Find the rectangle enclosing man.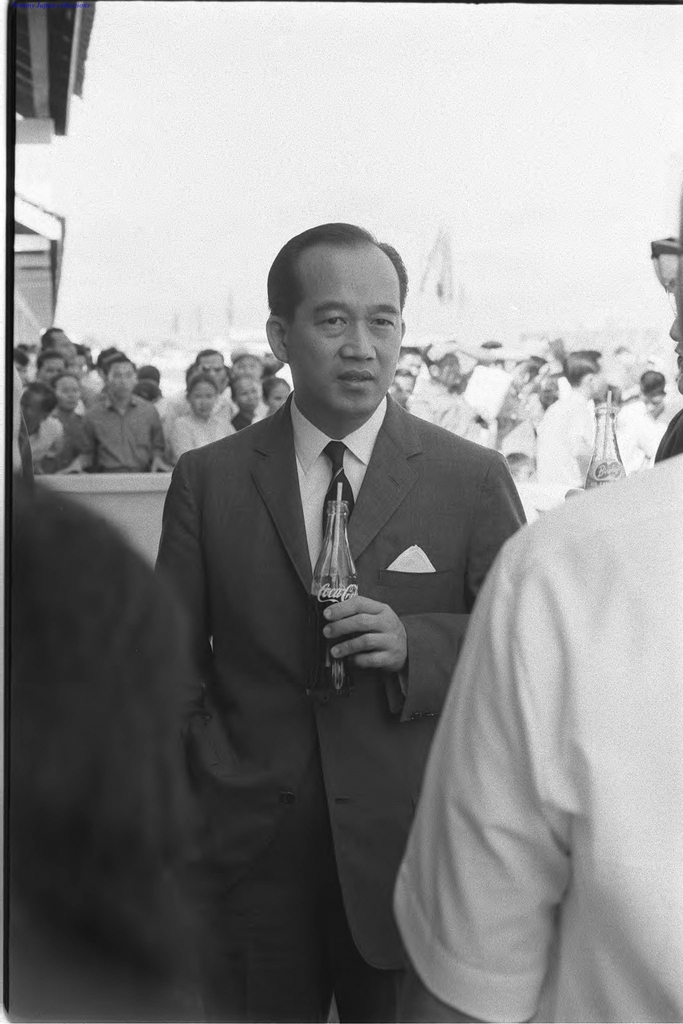
[3,394,58,470].
